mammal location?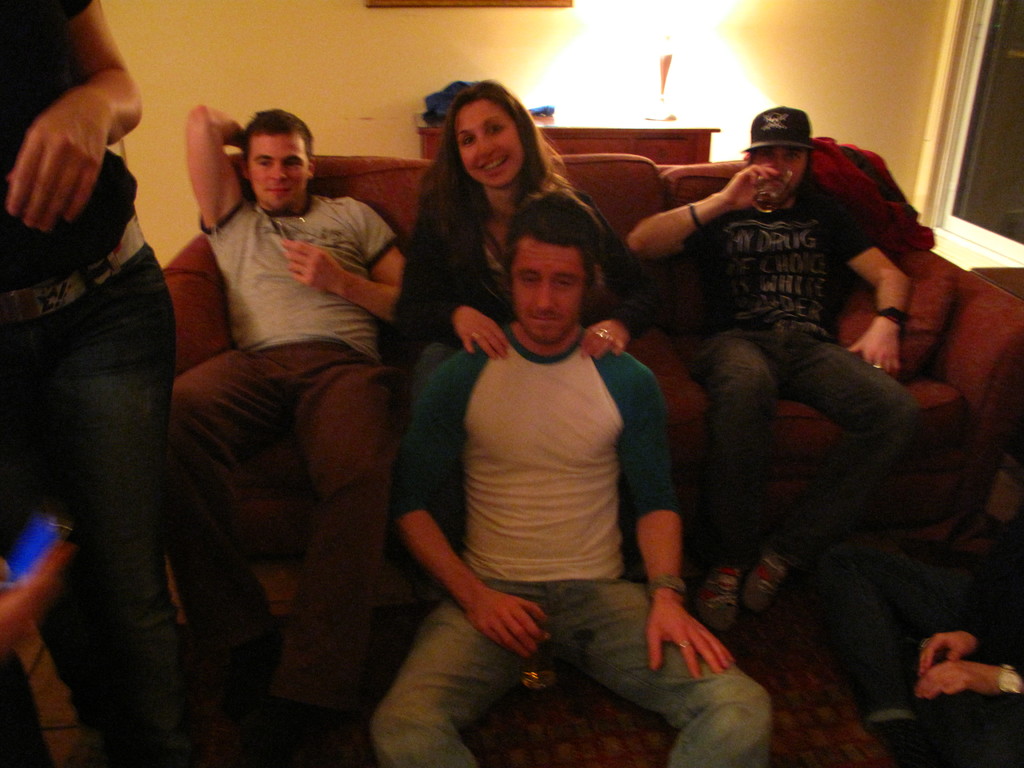
x1=365, y1=184, x2=771, y2=767
